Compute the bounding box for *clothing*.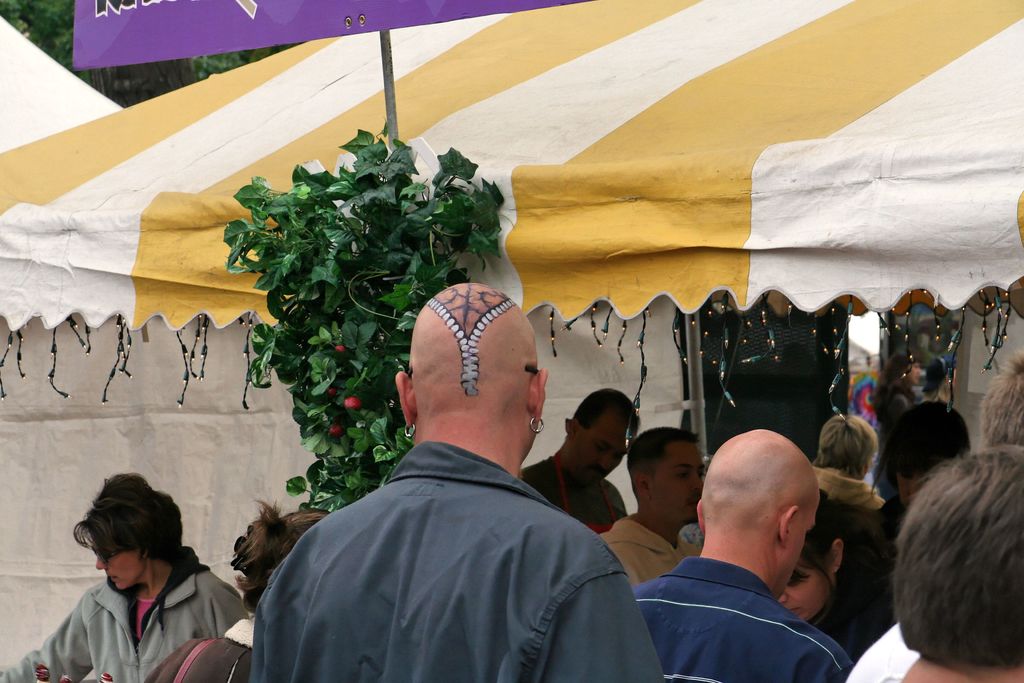
locate(814, 587, 865, 659).
